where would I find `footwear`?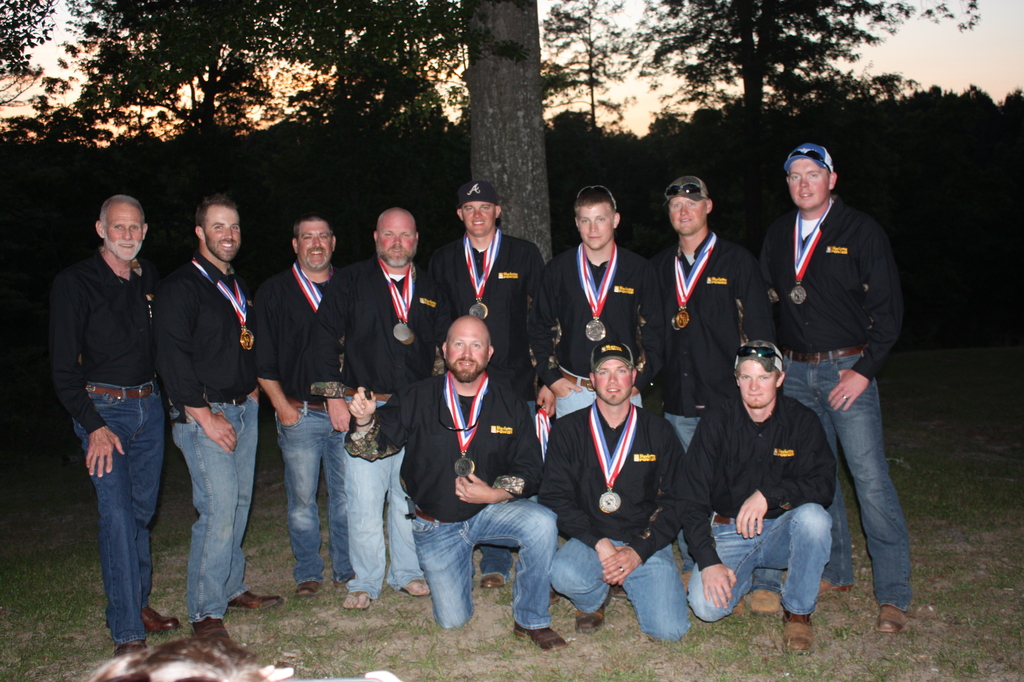
At pyautogui.locateOnScreen(192, 617, 232, 643).
